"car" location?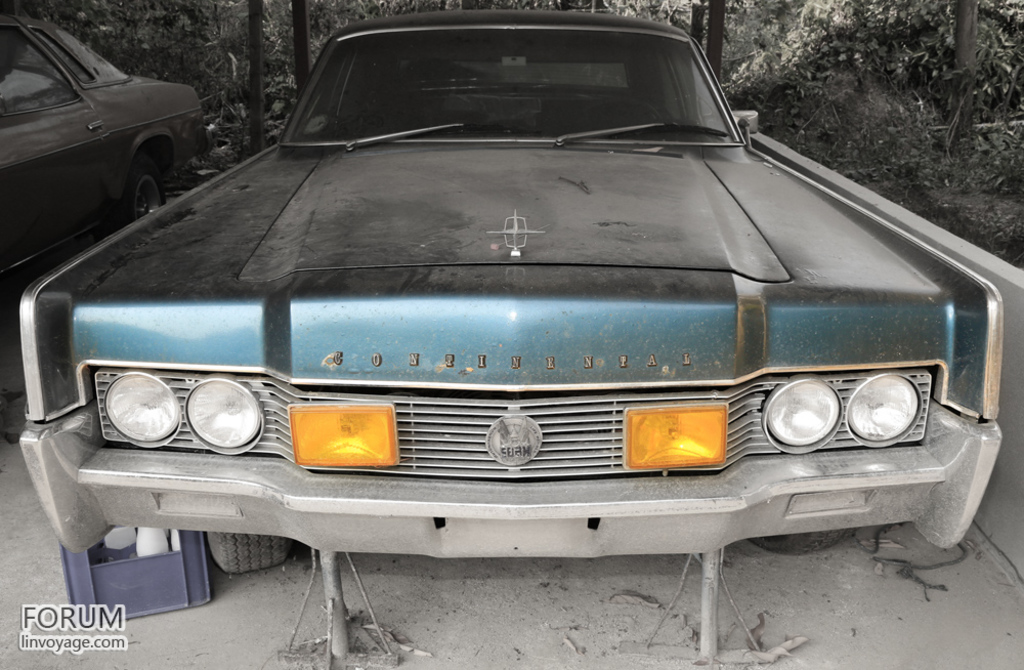
Rect(0, 12, 217, 284)
